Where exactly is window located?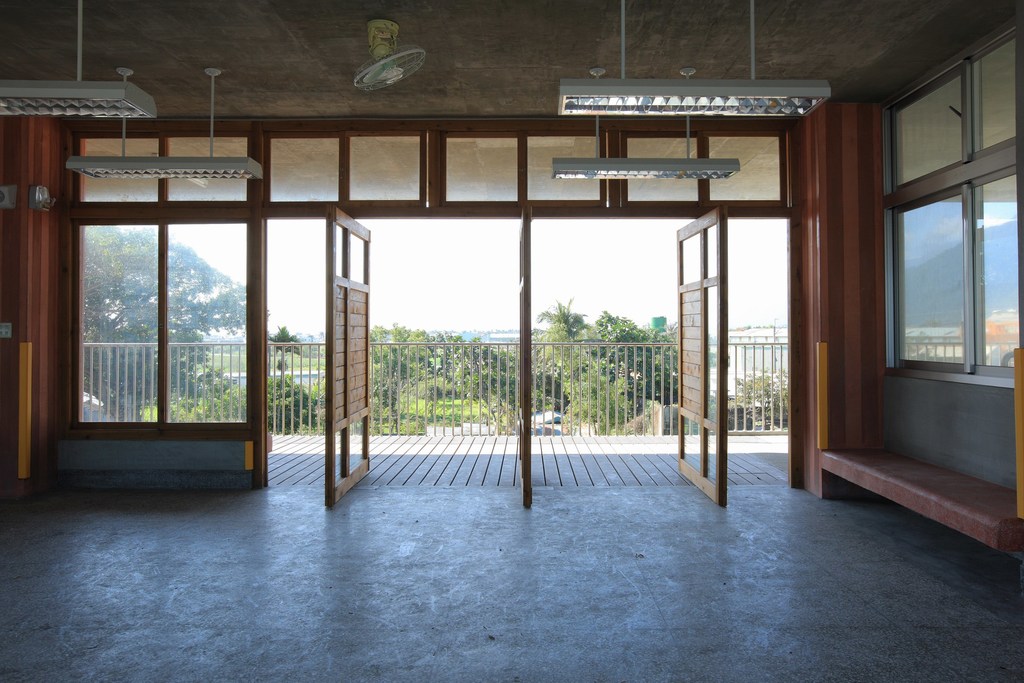
Its bounding box is box(879, 28, 1018, 385).
